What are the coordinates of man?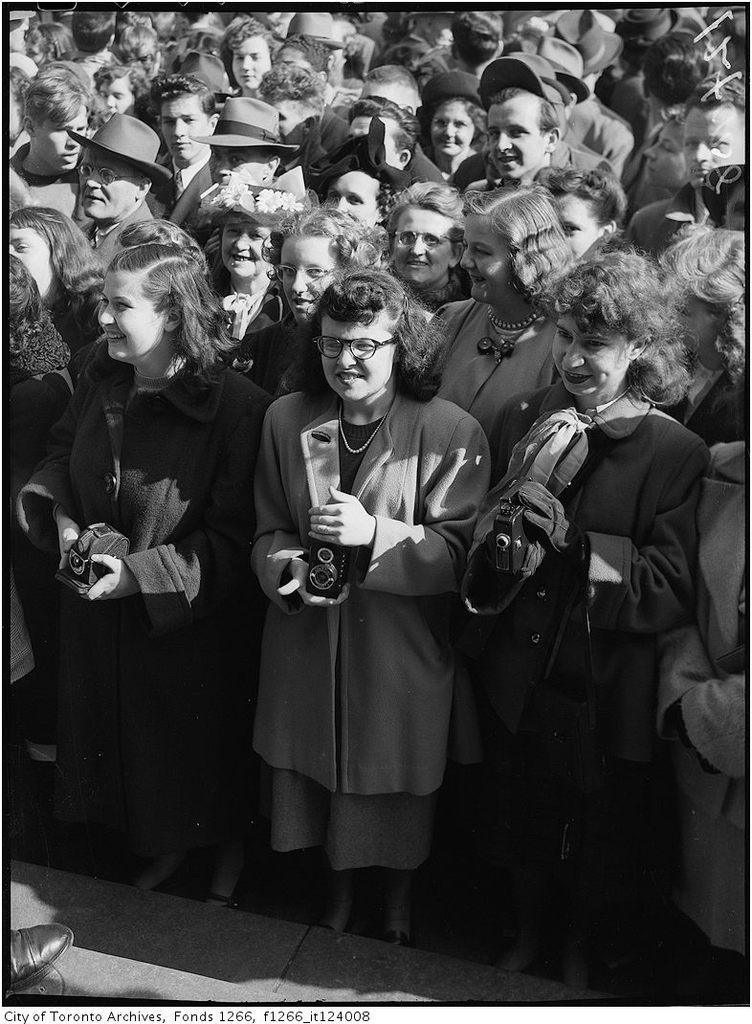
(x1=453, y1=11, x2=502, y2=81).
